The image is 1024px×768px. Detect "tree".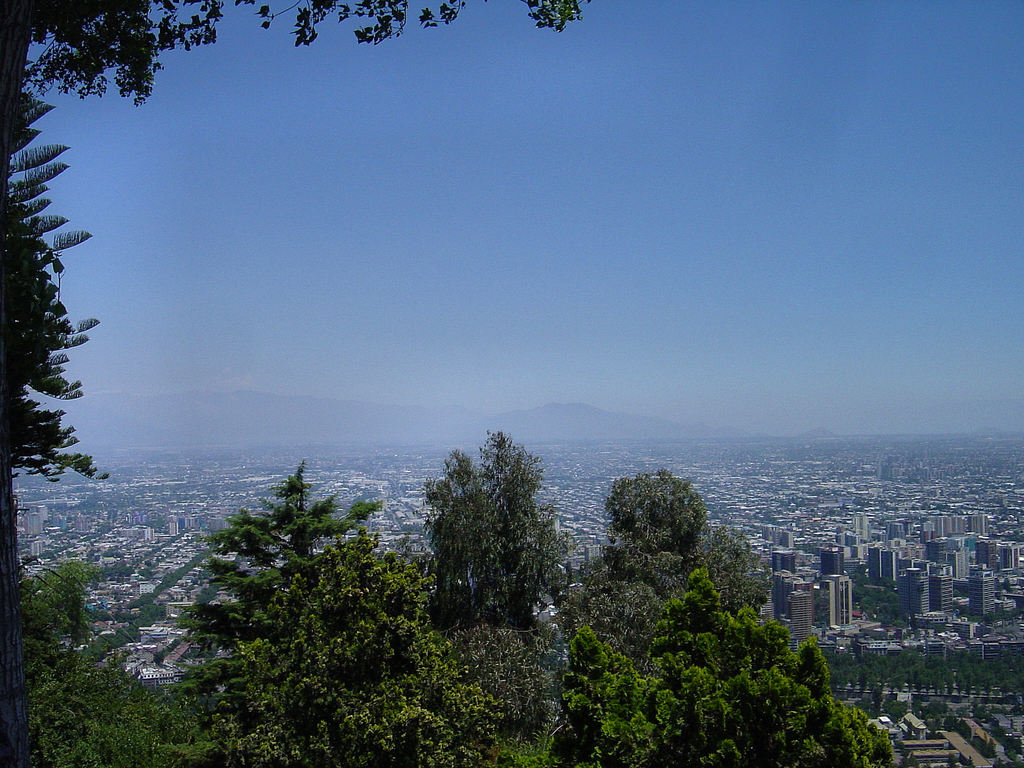
Detection: BBox(0, 0, 108, 767).
